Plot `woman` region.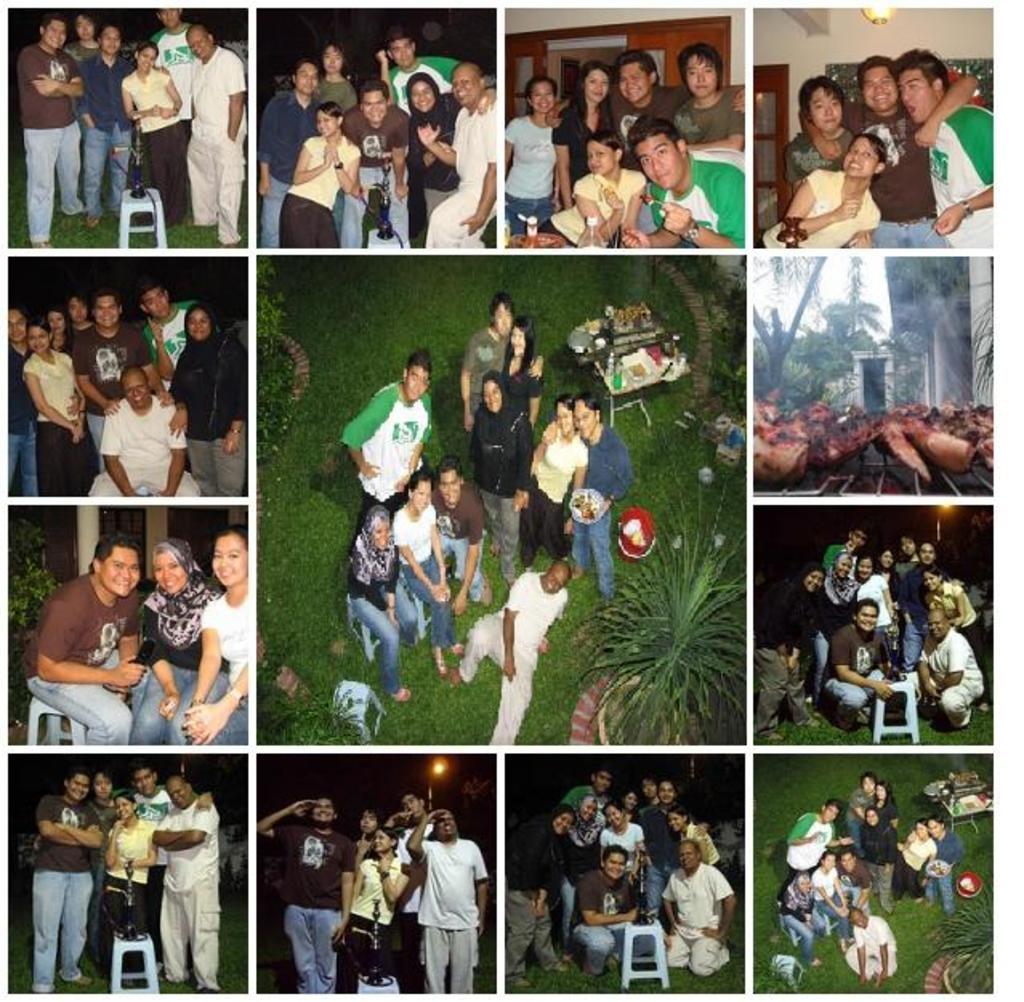
Plotted at x1=337, y1=827, x2=412, y2=997.
